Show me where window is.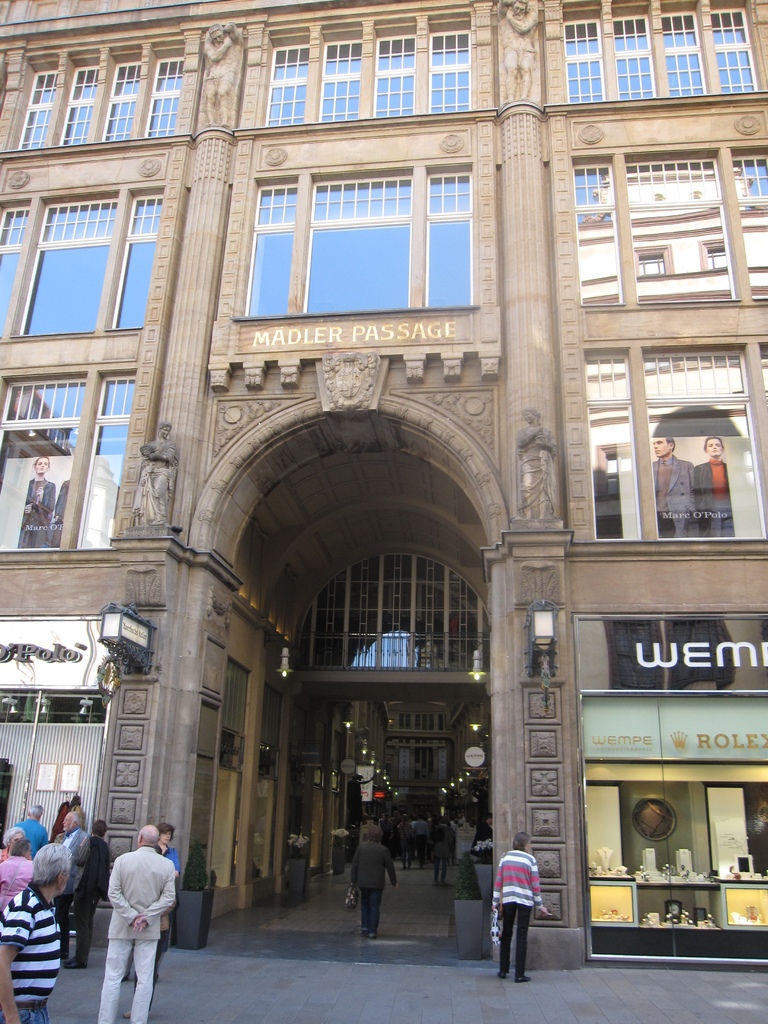
window is at box=[60, 65, 102, 142].
